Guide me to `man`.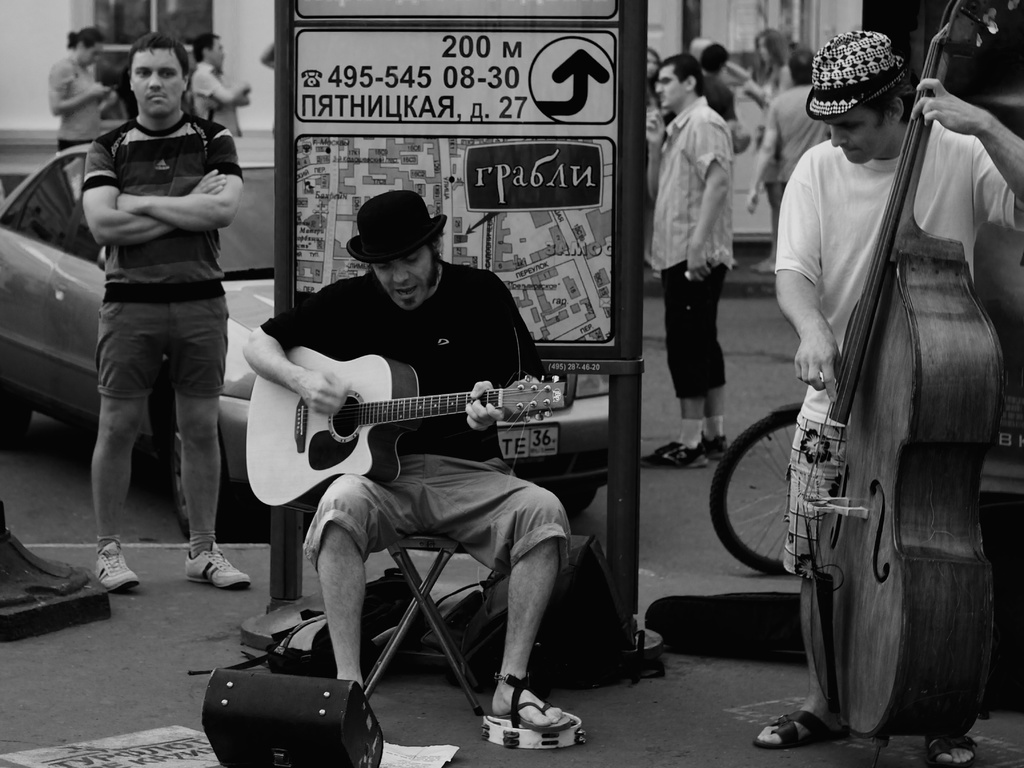
Guidance: box=[698, 45, 736, 127].
